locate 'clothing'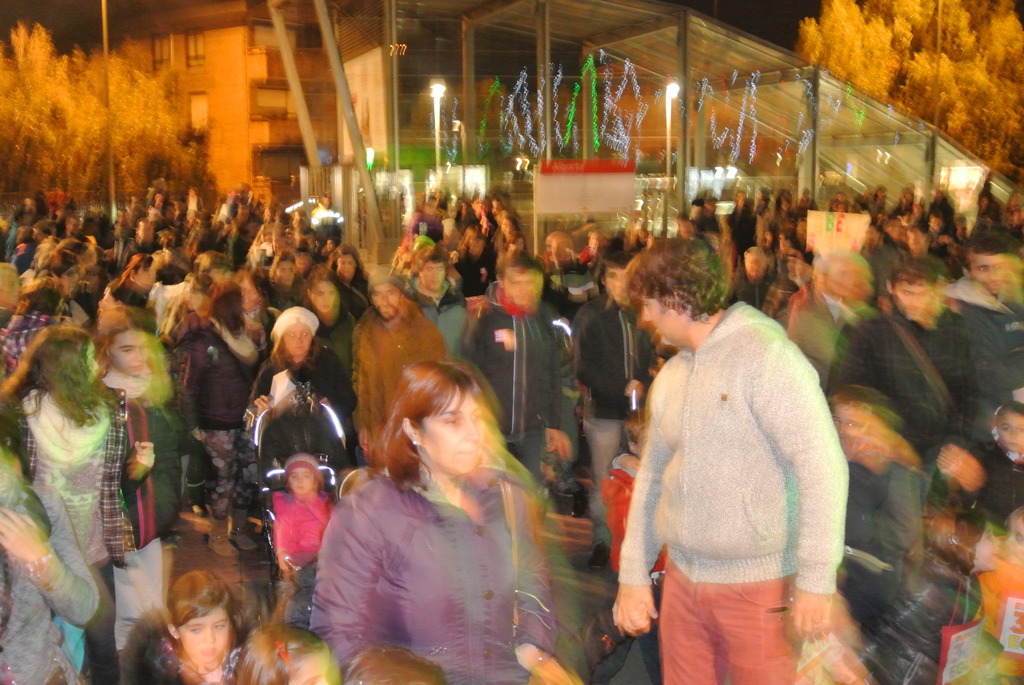
box(618, 298, 851, 684)
